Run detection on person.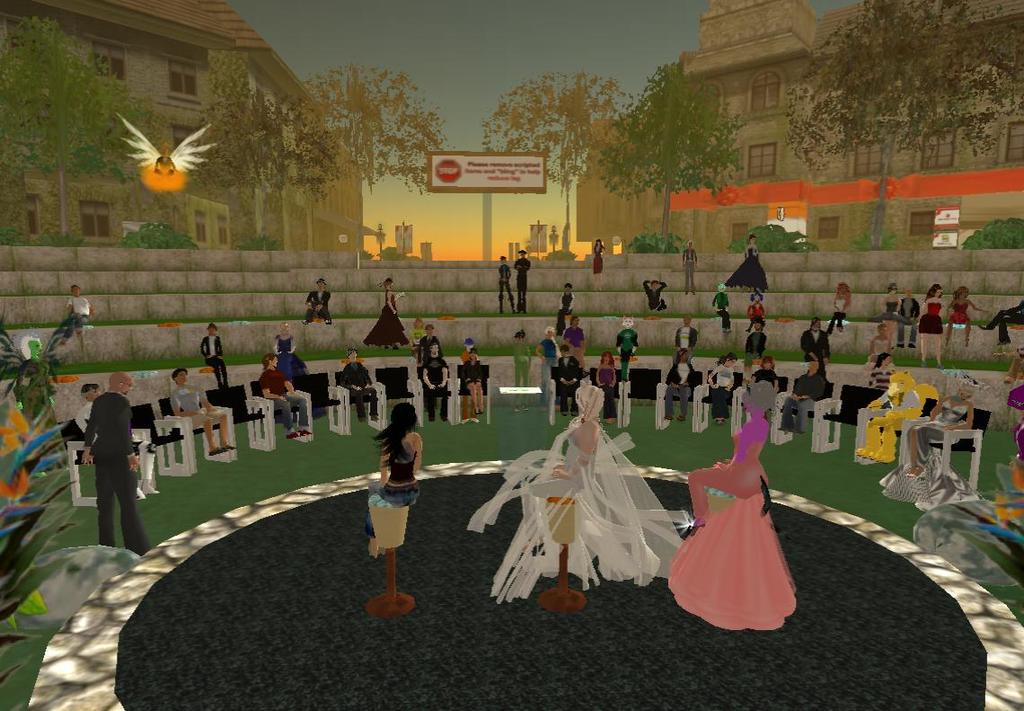
Result: 78 382 97 433.
